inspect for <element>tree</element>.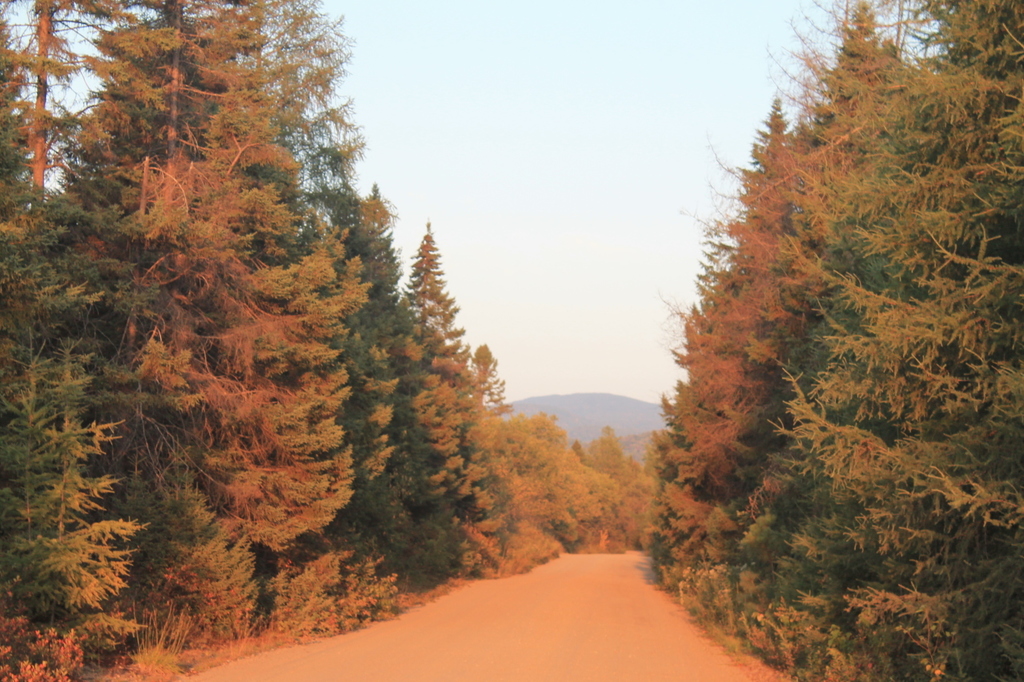
Inspection: 234/0/350/274.
